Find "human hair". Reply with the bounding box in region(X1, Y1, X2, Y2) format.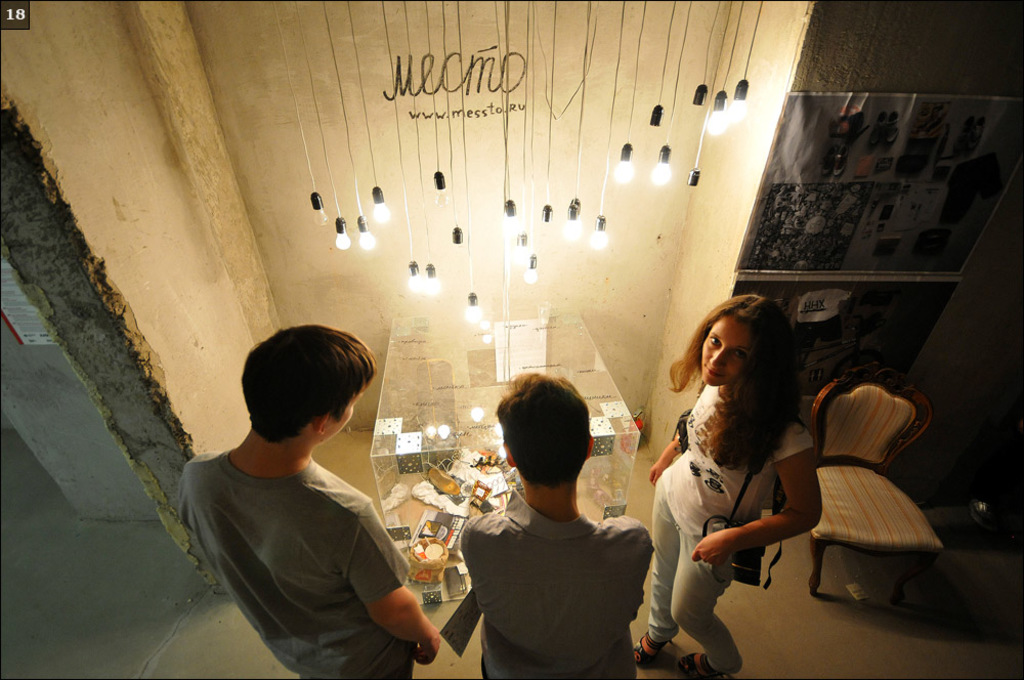
region(248, 324, 378, 441).
